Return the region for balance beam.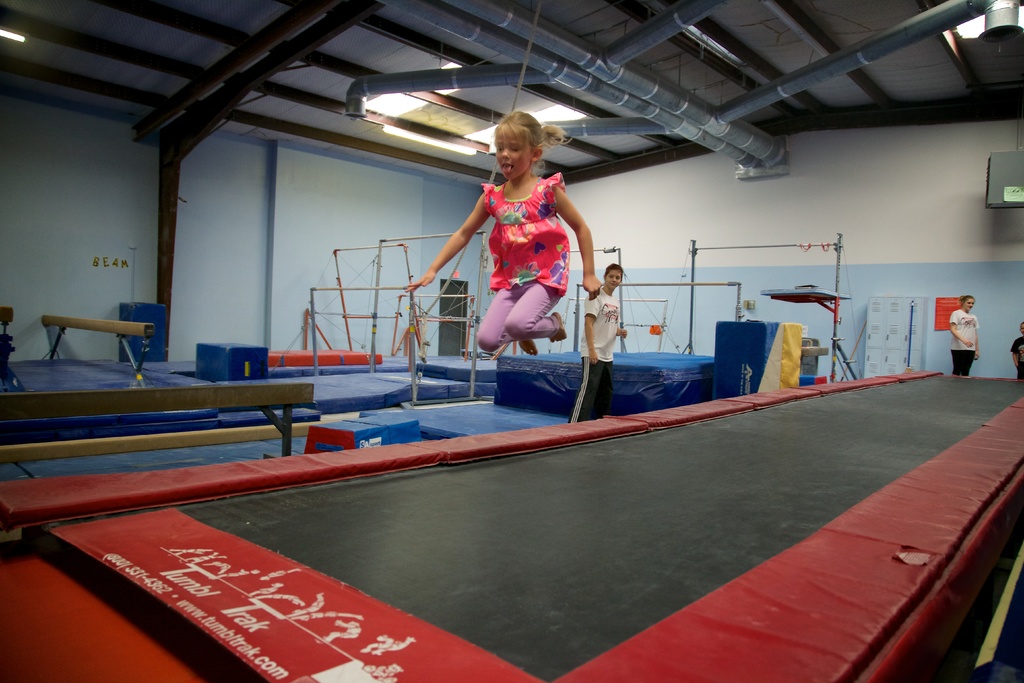
(43, 315, 156, 342).
